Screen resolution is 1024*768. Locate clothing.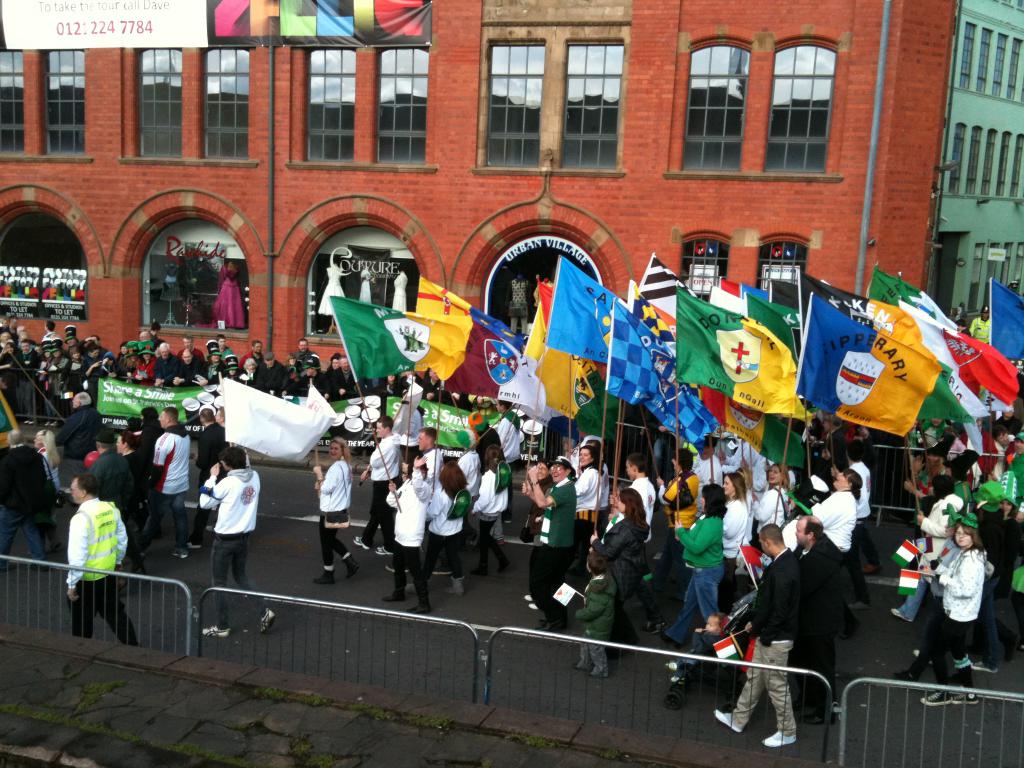
[x1=148, y1=423, x2=195, y2=540].
